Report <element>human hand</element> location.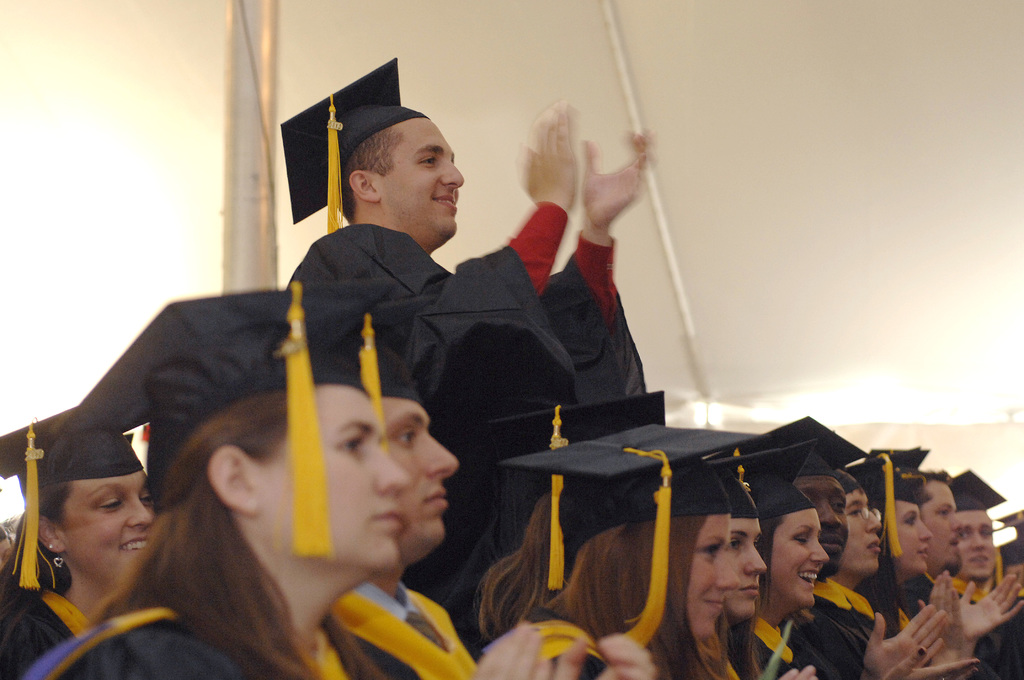
Report: 555 630 657 679.
